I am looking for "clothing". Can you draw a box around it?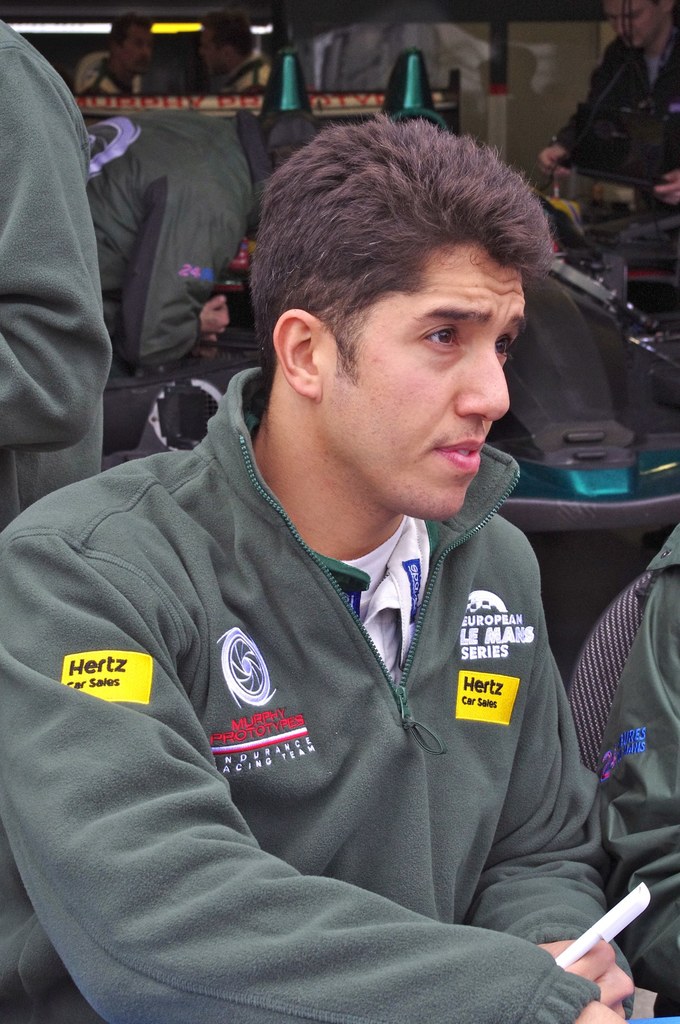
Sure, the bounding box is [77, 53, 128, 95].
